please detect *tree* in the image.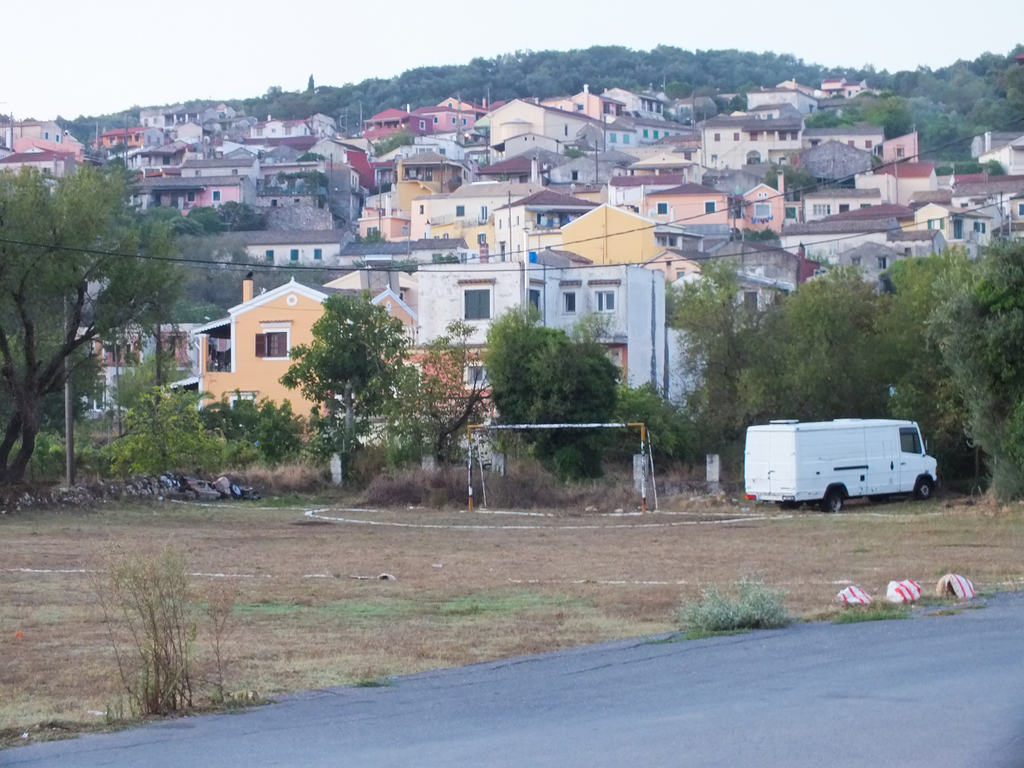
272, 284, 412, 449.
